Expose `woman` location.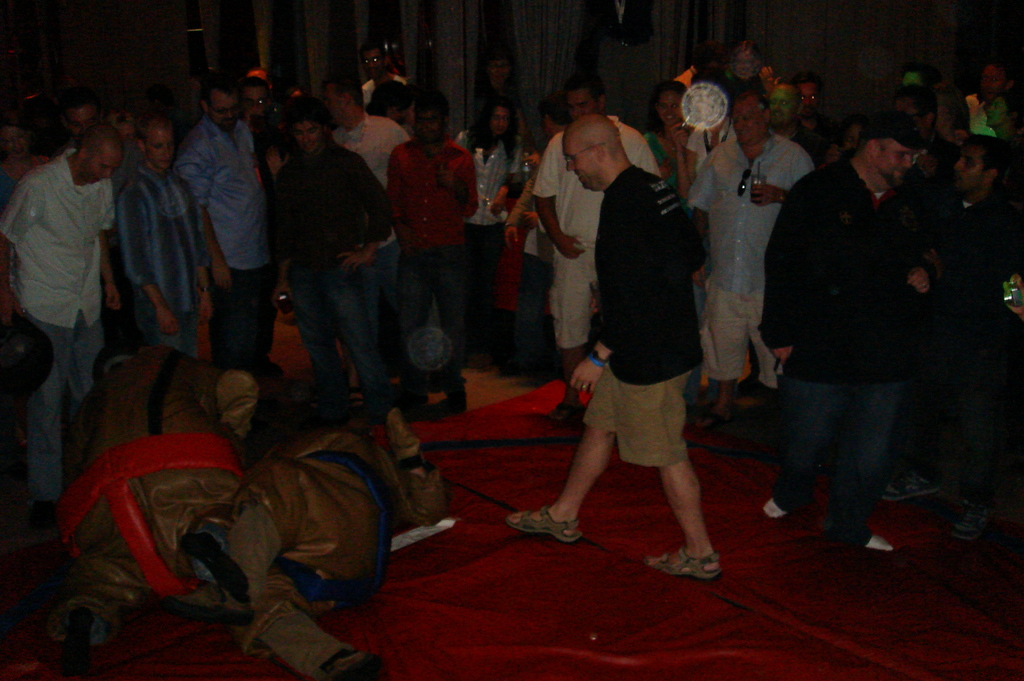
Exposed at {"left": 646, "top": 77, "right": 722, "bottom": 391}.
